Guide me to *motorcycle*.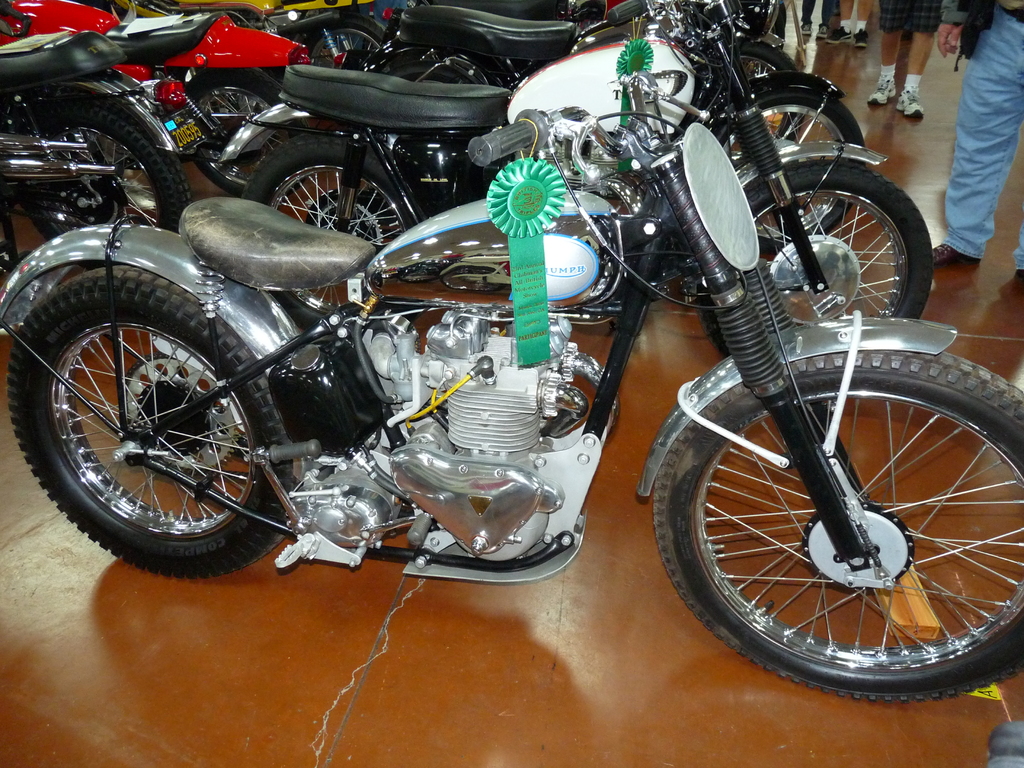
Guidance: box(215, 0, 866, 266).
